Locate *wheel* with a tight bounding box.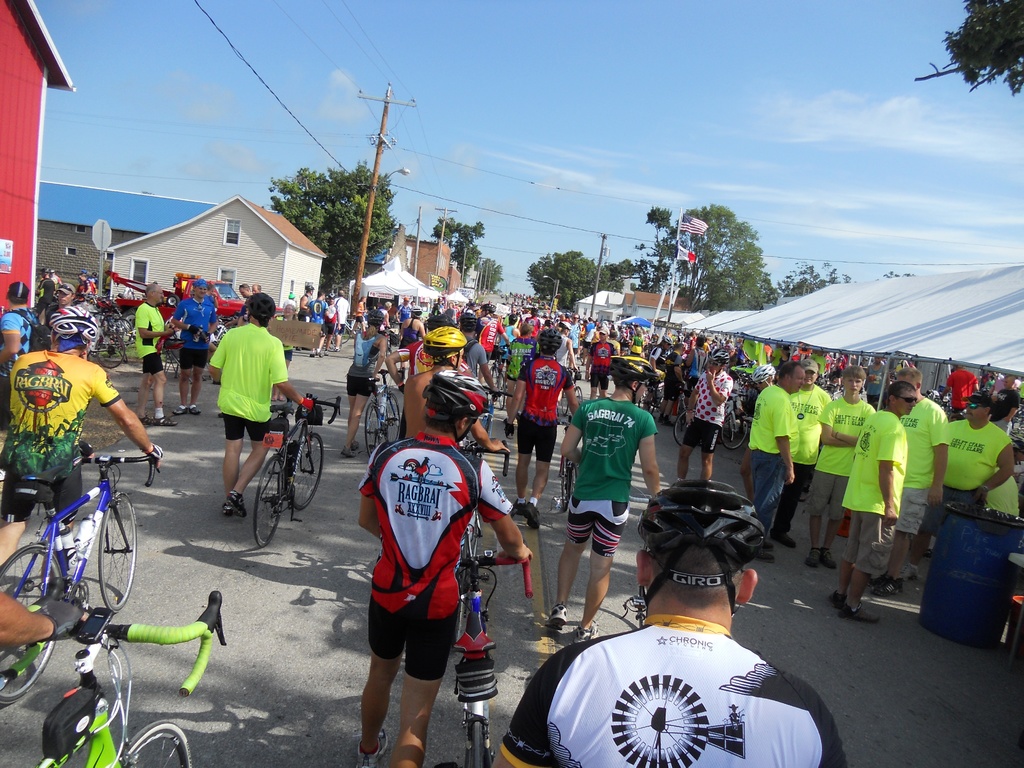
(108, 315, 128, 339).
